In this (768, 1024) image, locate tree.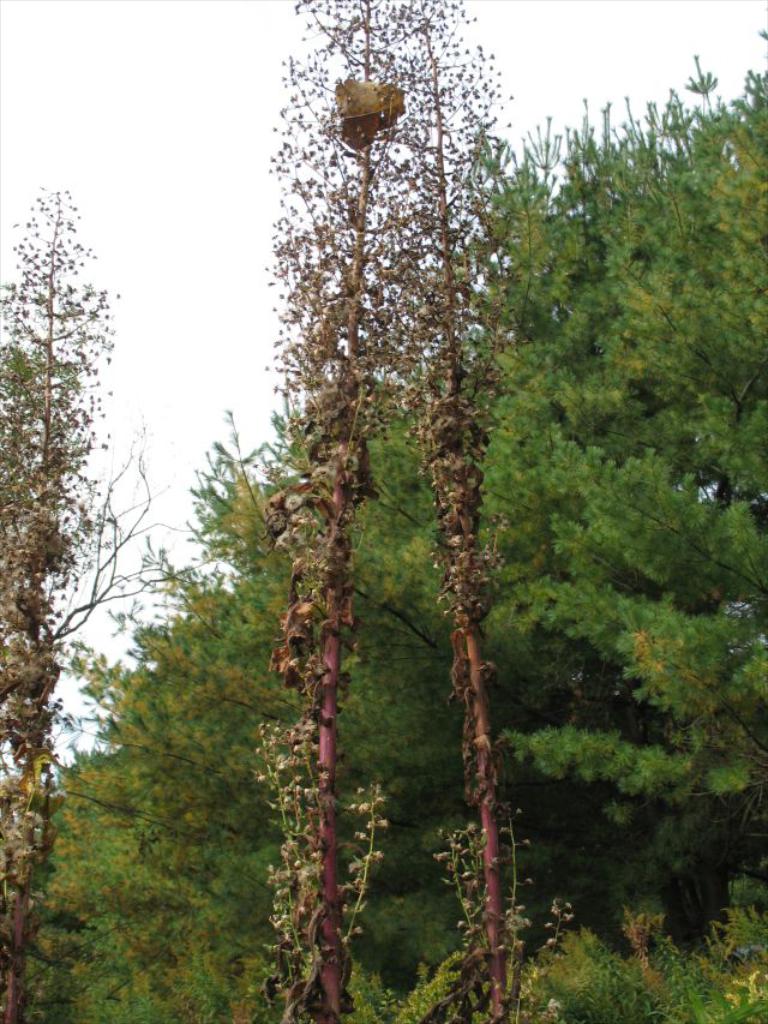
Bounding box: [x1=264, y1=0, x2=541, y2=1023].
